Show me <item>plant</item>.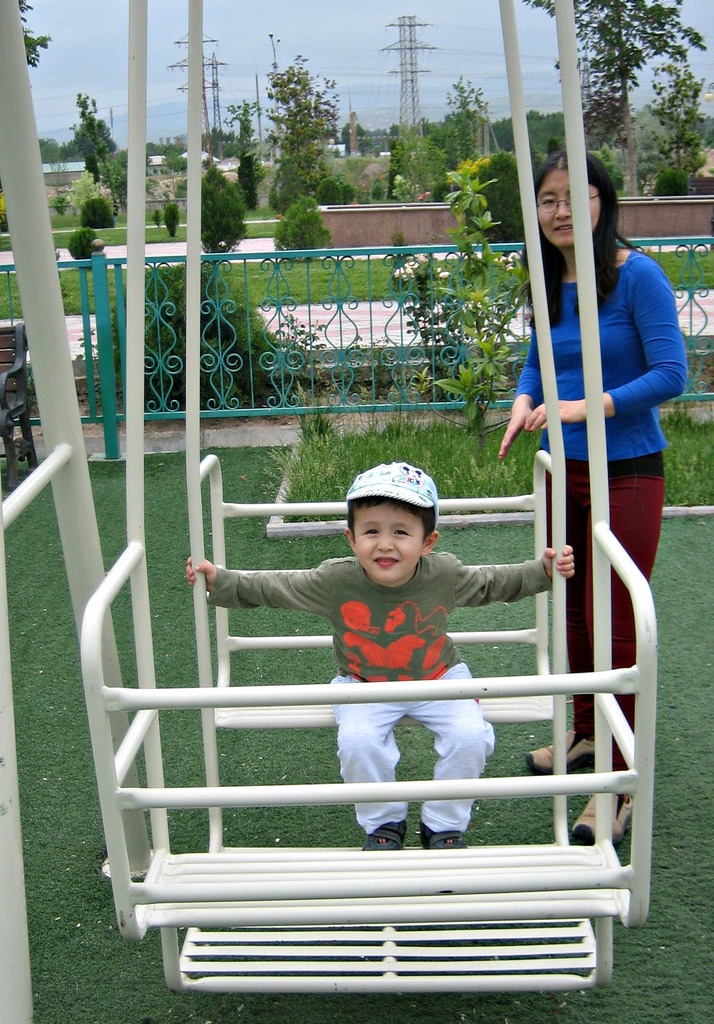
<item>plant</item> is here: bbox=(295, 383, 346, 455).
